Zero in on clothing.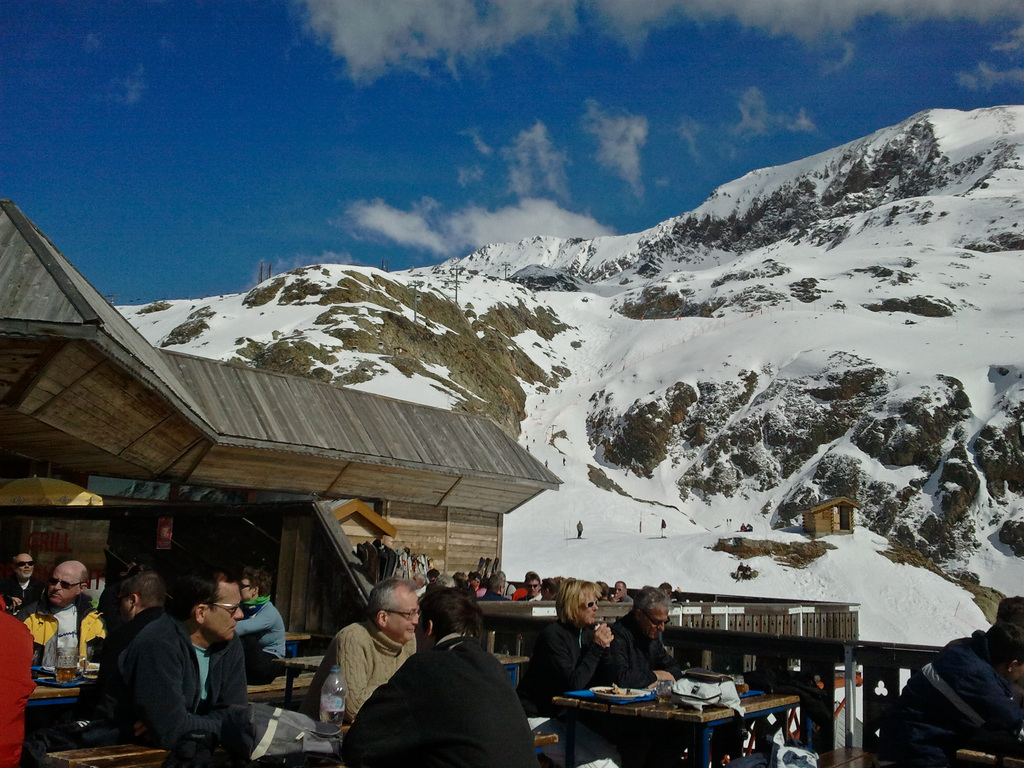
Zeroed in: detection(22, 593, 109, 675).
